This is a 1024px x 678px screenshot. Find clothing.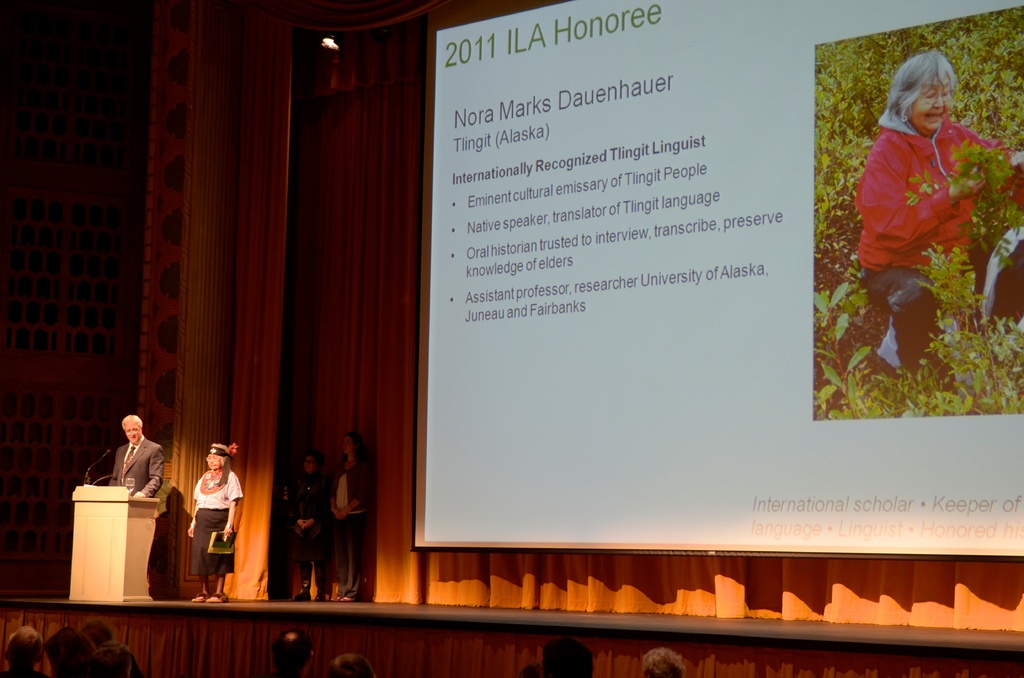
Bounding box: [x1=182, y1=470, x2=240, y2=579].
